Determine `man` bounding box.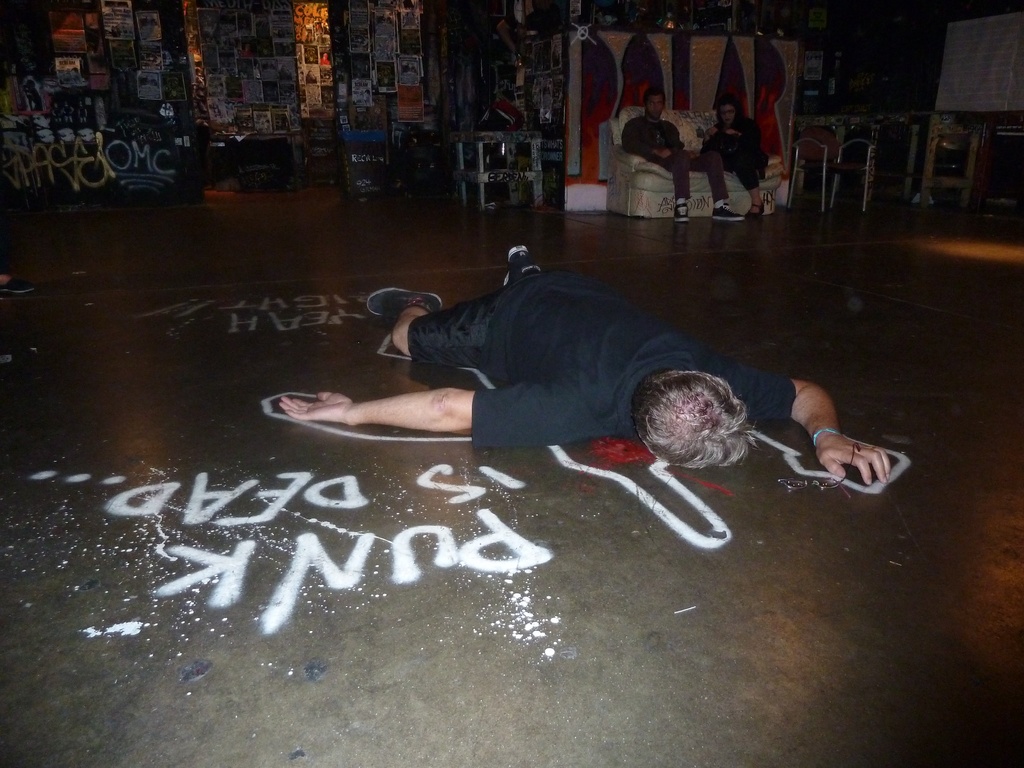
Determined: 619,86,745,220.
